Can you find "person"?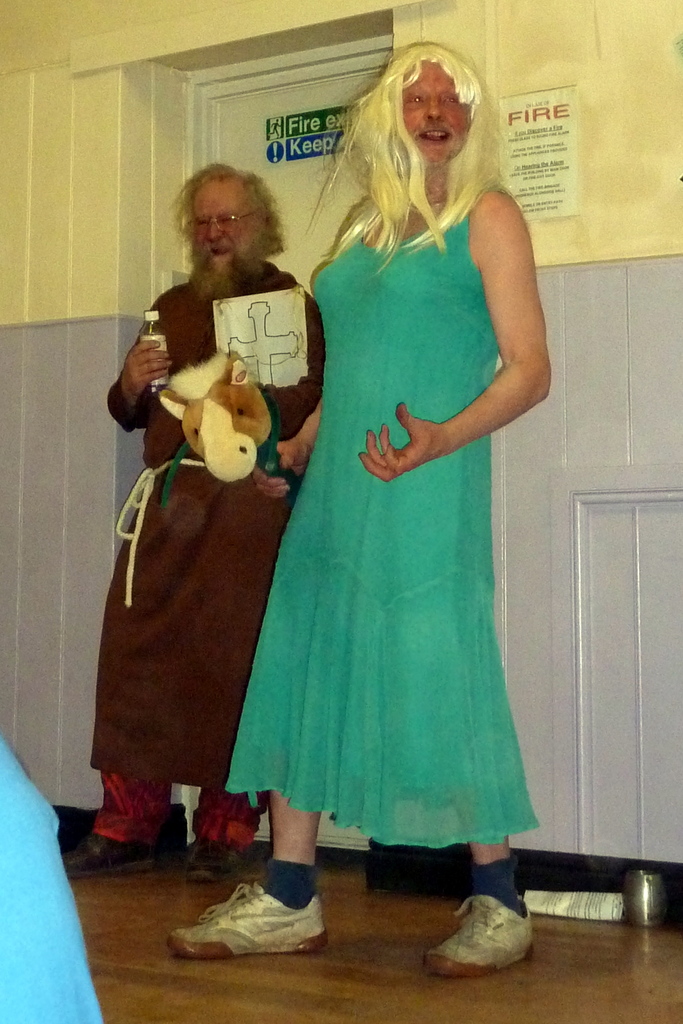
Yes, bounding box: (93,163,315,870).
